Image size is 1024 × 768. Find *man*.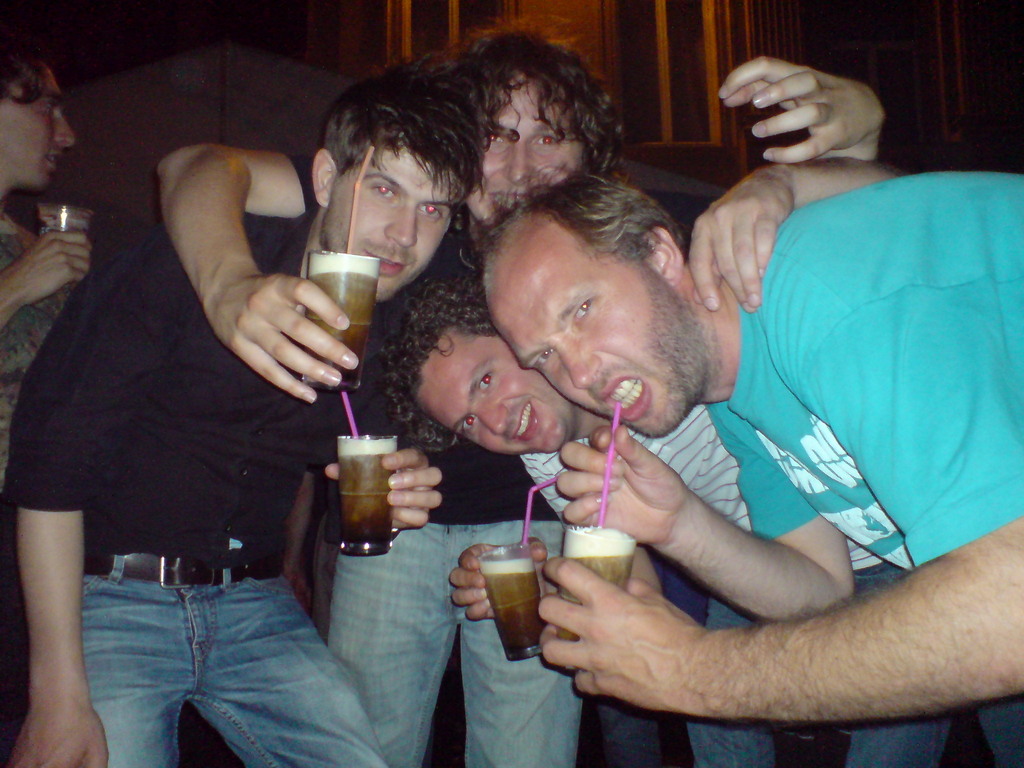
bbox=(374, 54, 886, 767).
